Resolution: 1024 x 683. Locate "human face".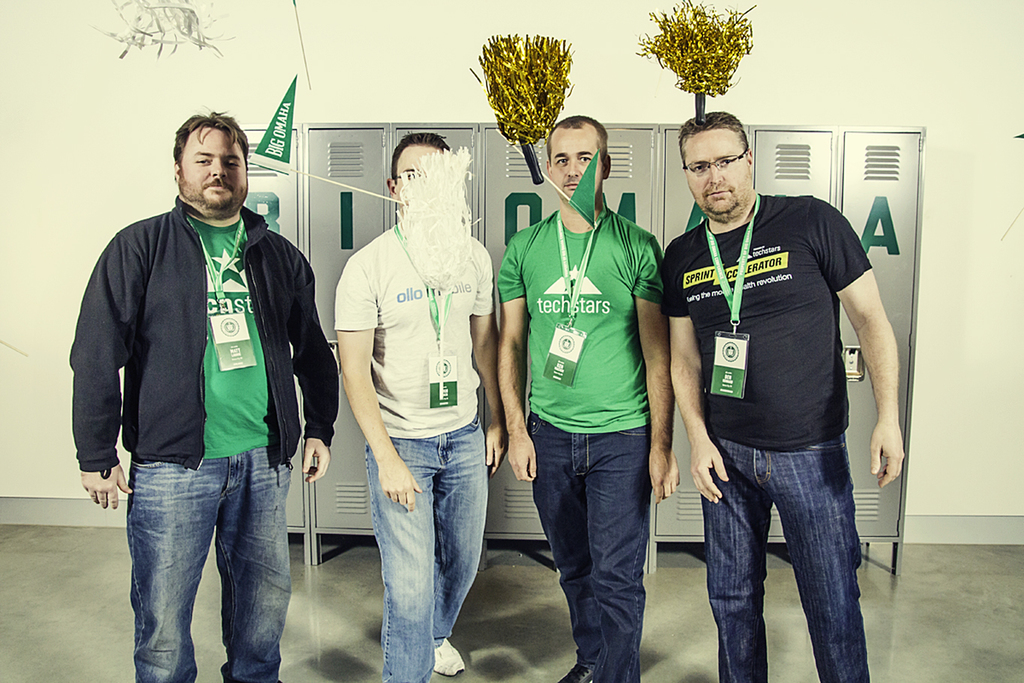
{"left": 684, "top": 134, "right": 749, "bottom": 212}.
